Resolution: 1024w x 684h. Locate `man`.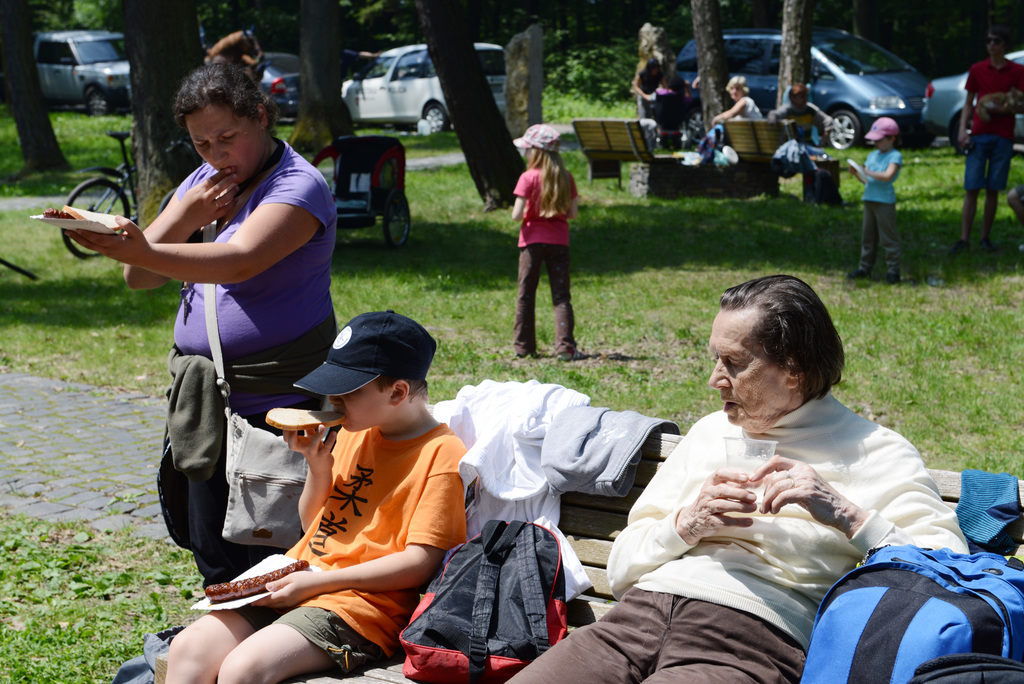
<box>499,273,972,683</box>.
